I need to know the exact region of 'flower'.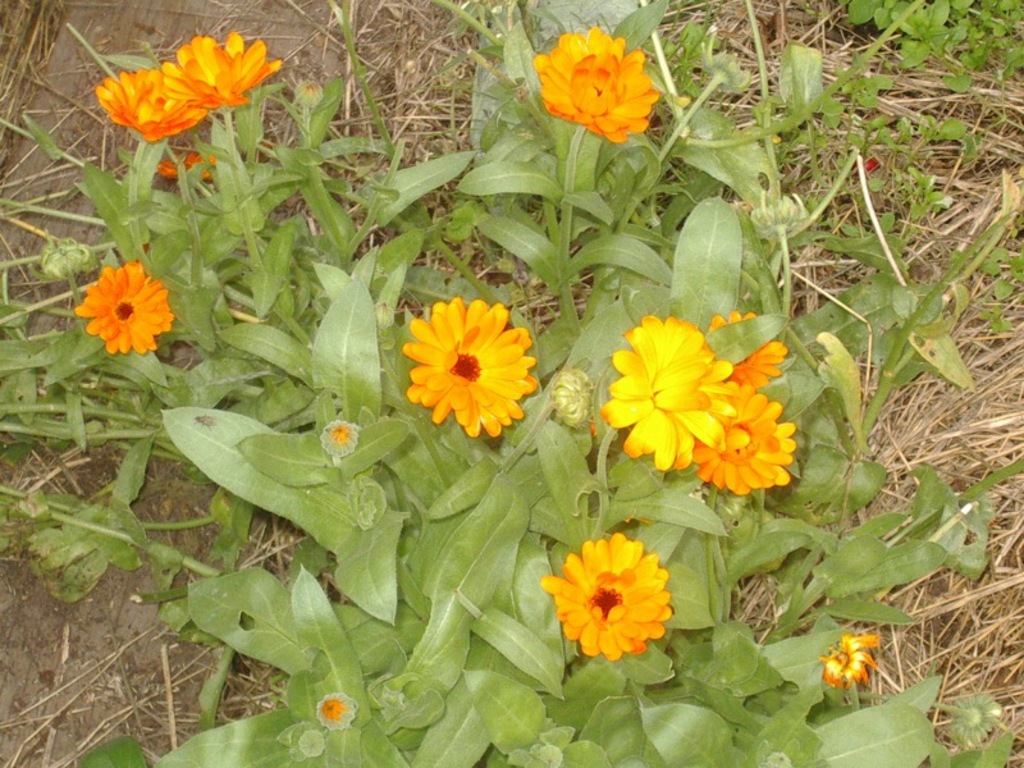
Region: l=813, t=634, r=881, b=695.
